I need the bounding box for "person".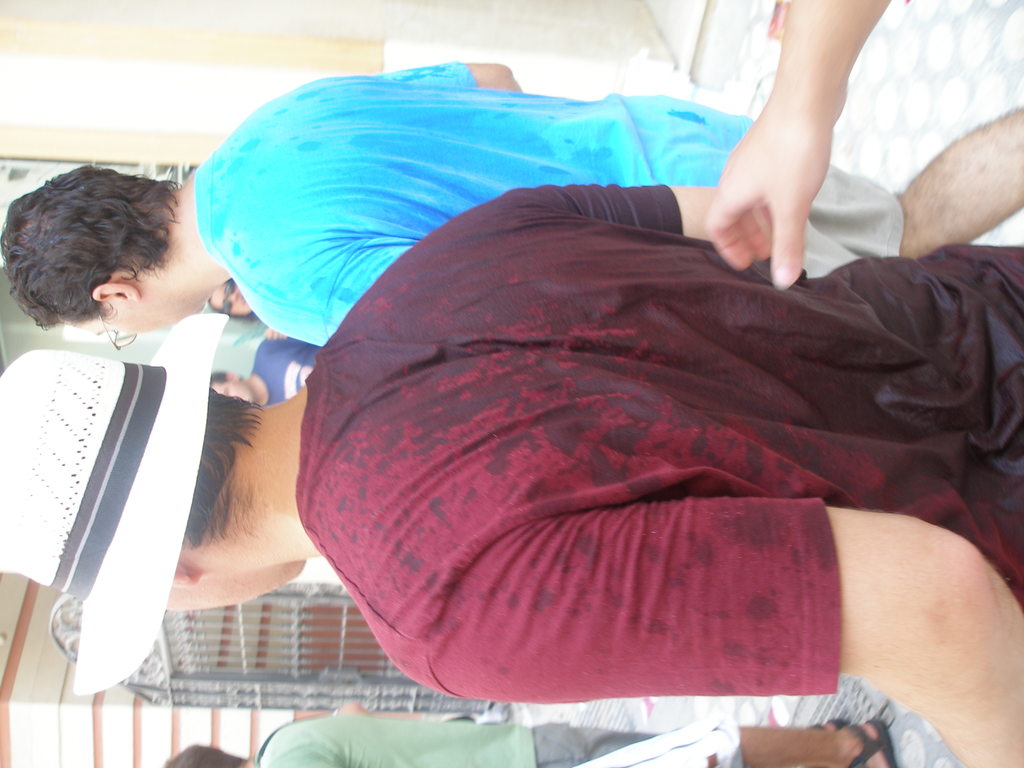
Here it is: <region>212, 336, 332, 403</region>.
